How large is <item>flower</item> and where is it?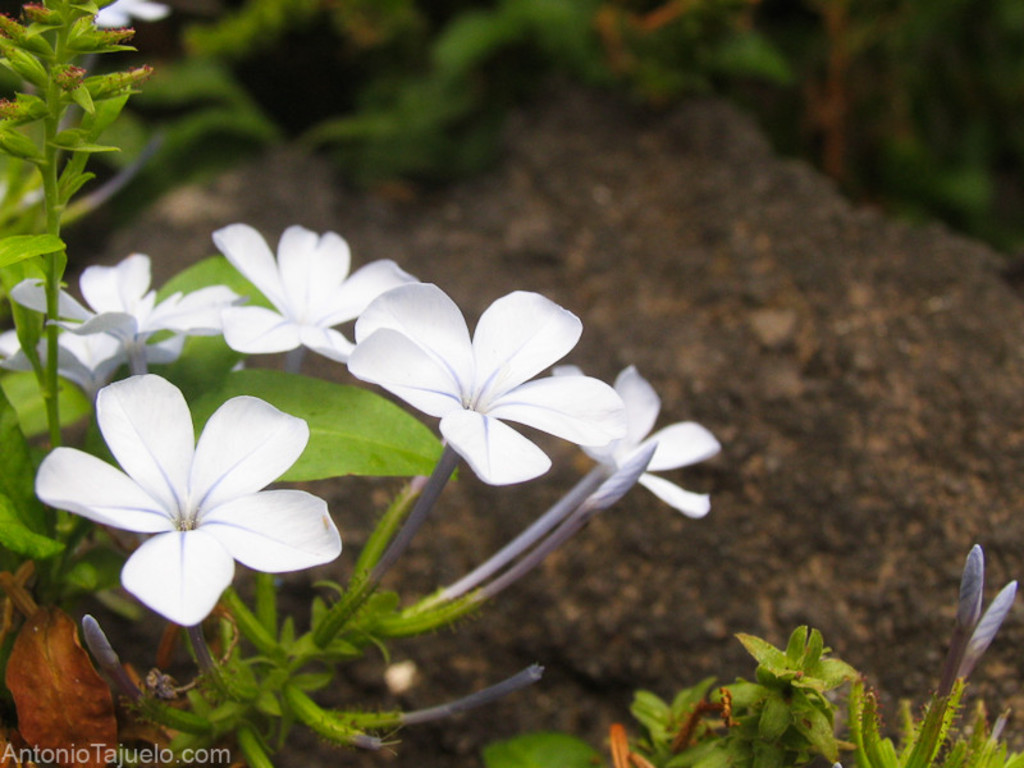
Bounding box: <box>35,369,333,643</box>.
